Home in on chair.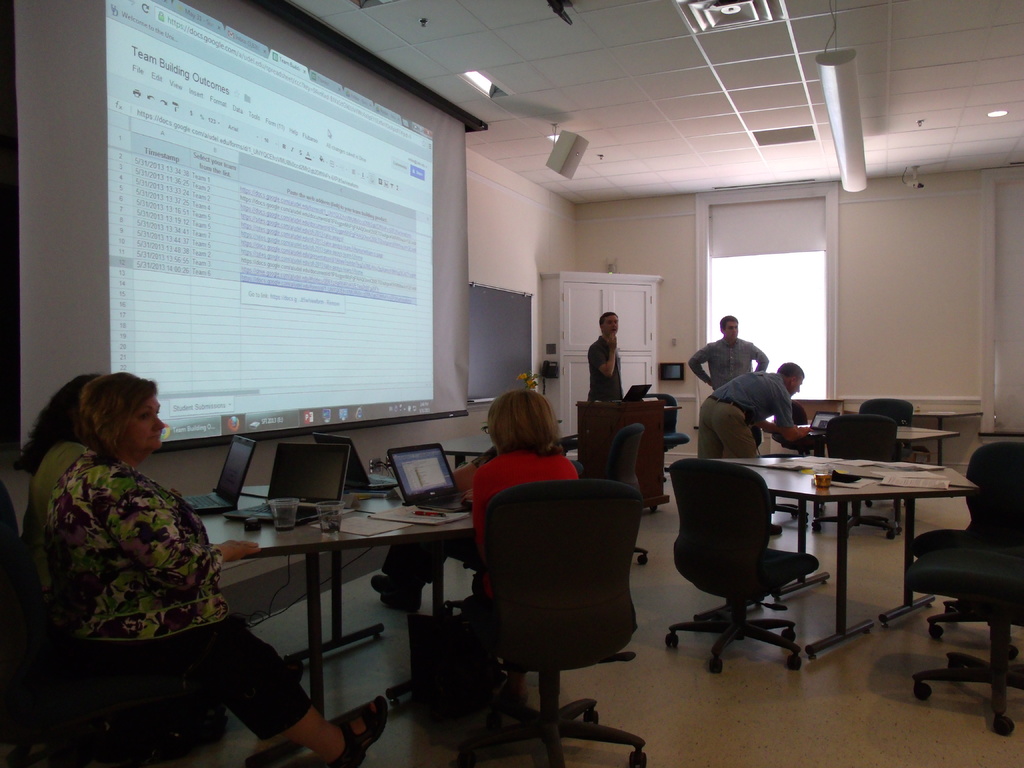
Homed in at <box>914,445,1023,639</box>.
